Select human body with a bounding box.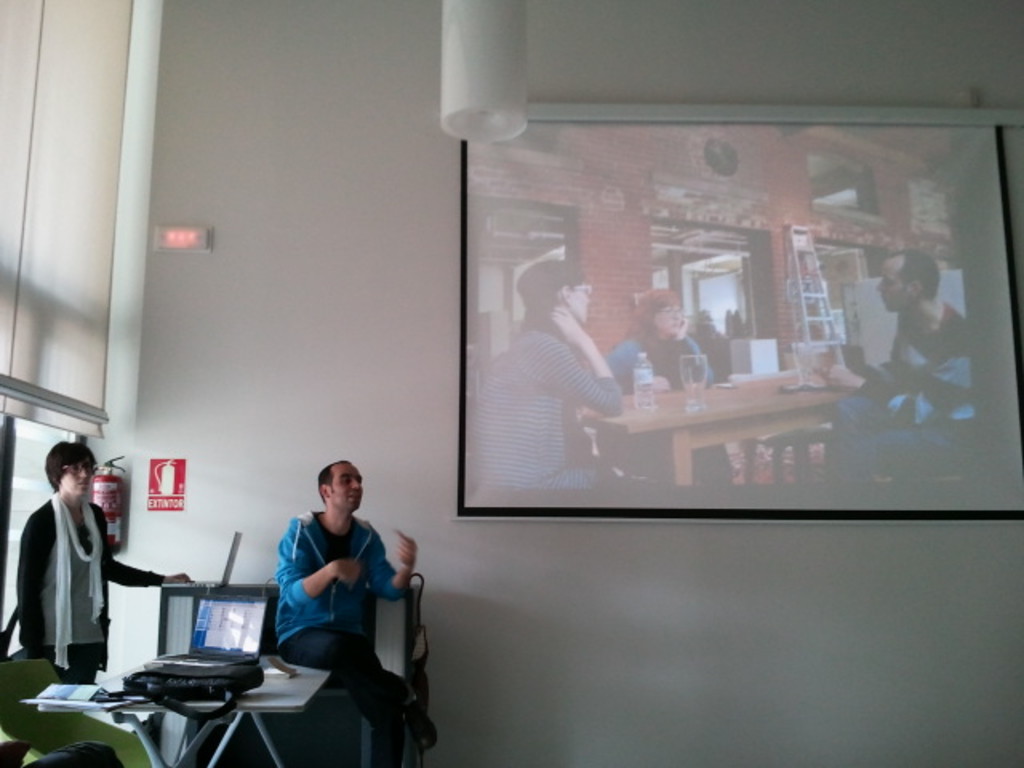
<box>611,298,707,389</box>.
